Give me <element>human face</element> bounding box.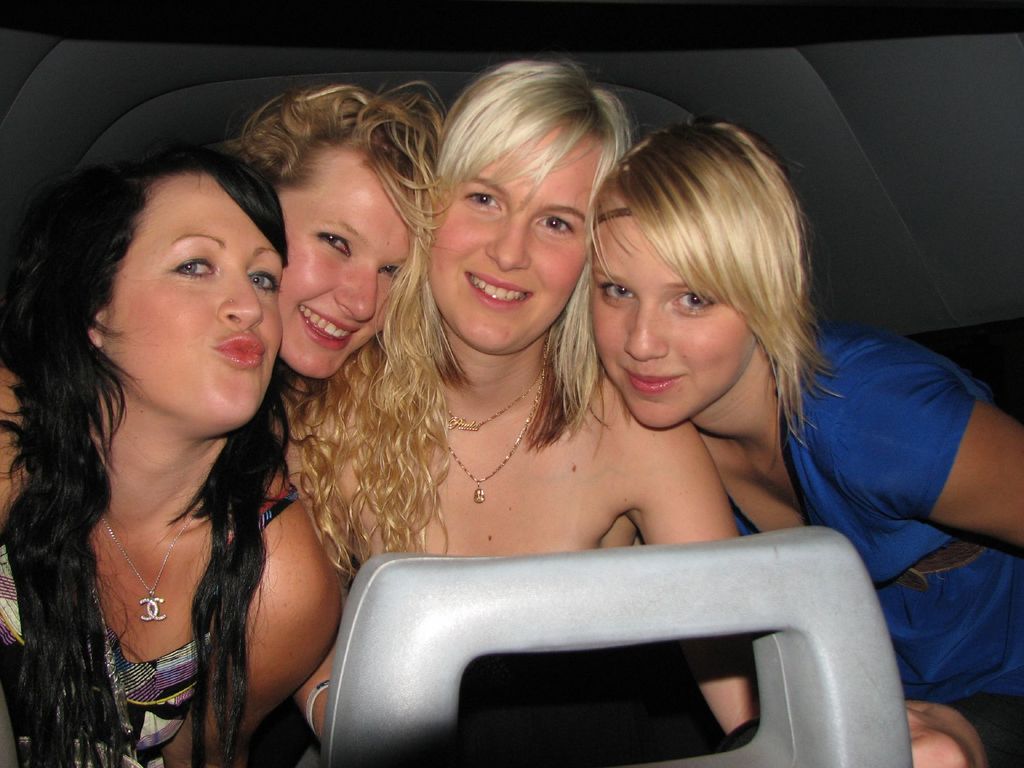
<box>274,140,408,379</box>.
